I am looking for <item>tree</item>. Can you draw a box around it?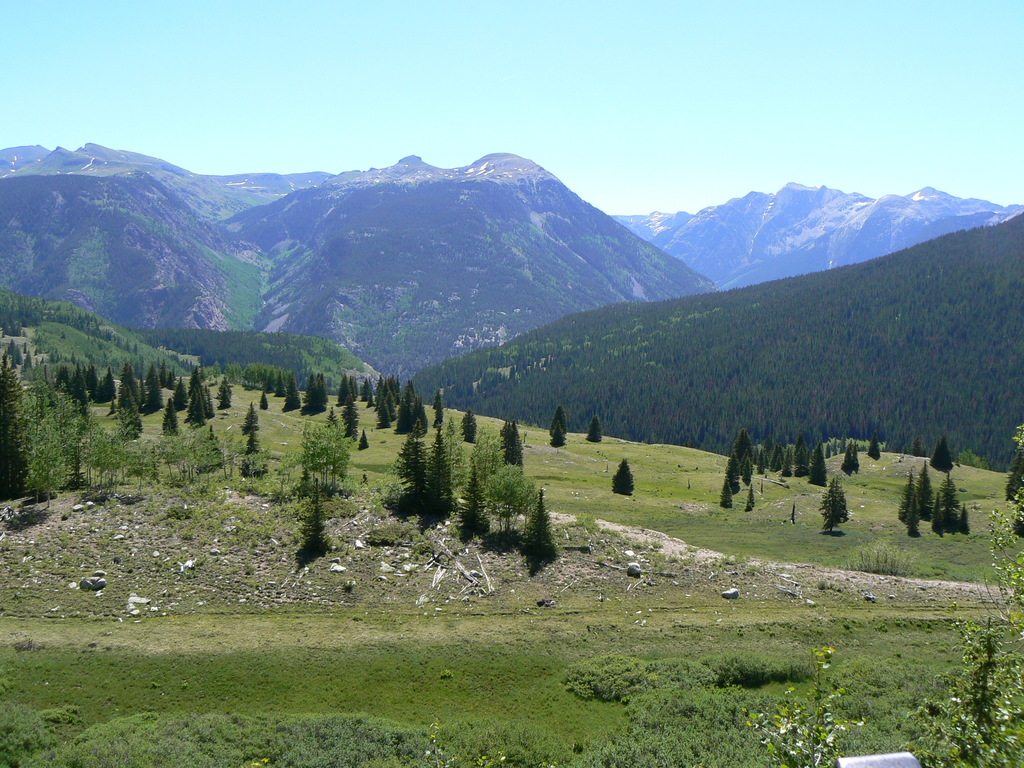
Sure, the bounding box is (x1=60, y1=383, x2=85, y2=508).
